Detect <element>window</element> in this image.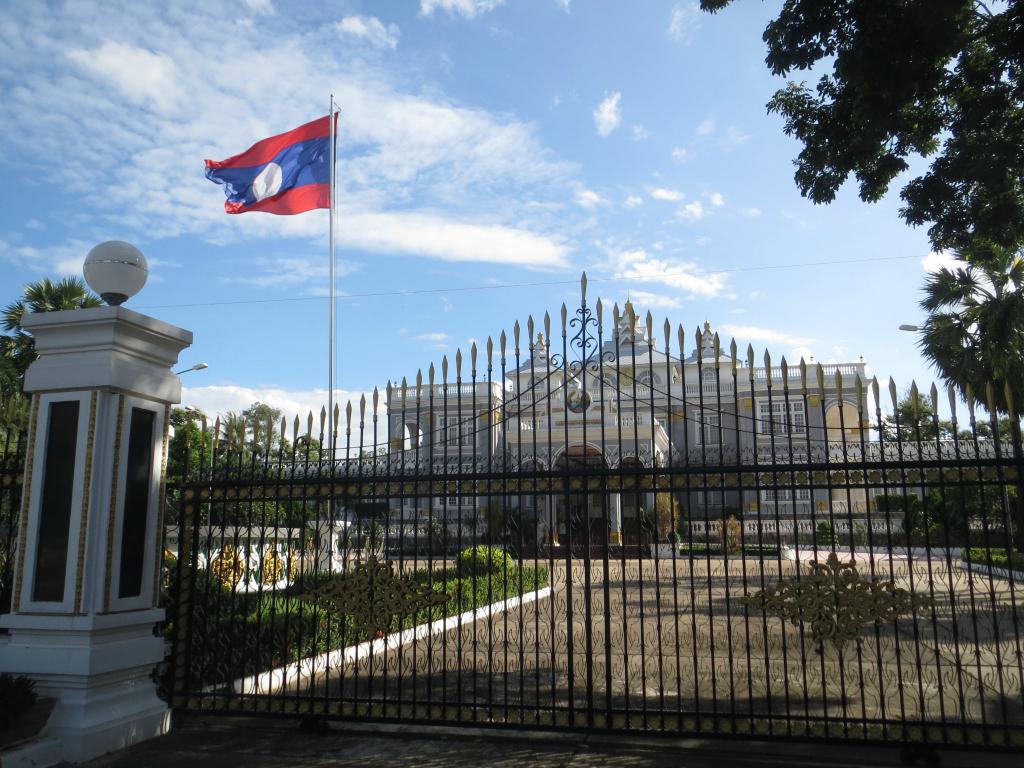
Detection: x1=437 y1=493 x2=480 y2=510.
